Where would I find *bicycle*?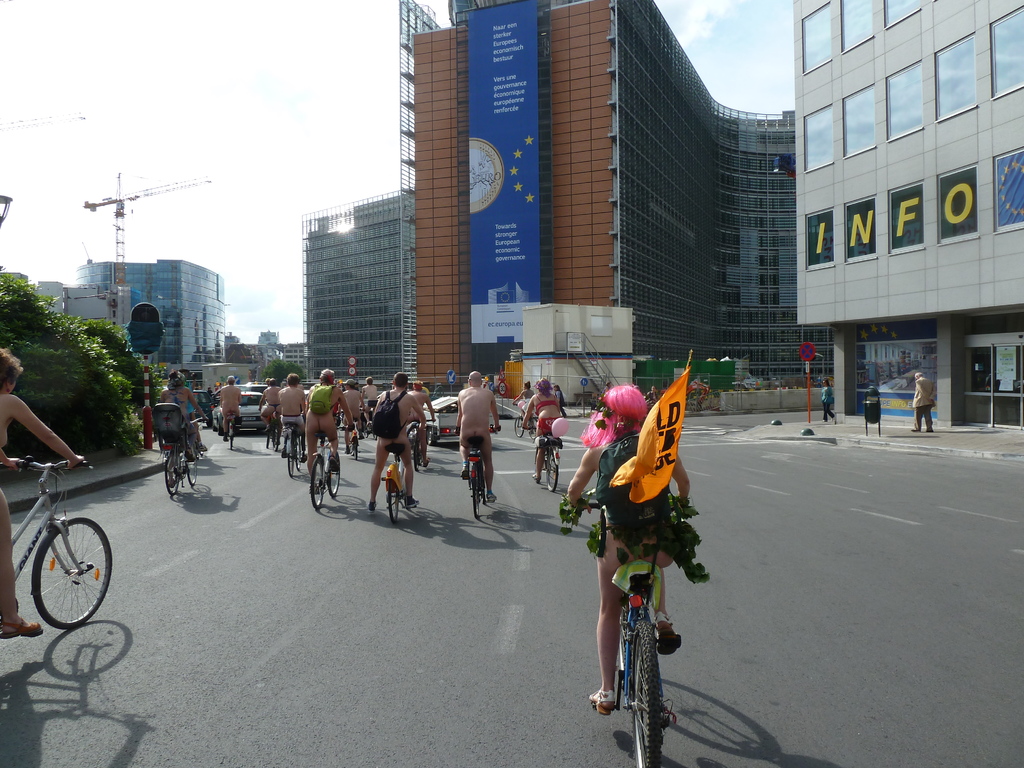
At (266, 408, 282, 452).
